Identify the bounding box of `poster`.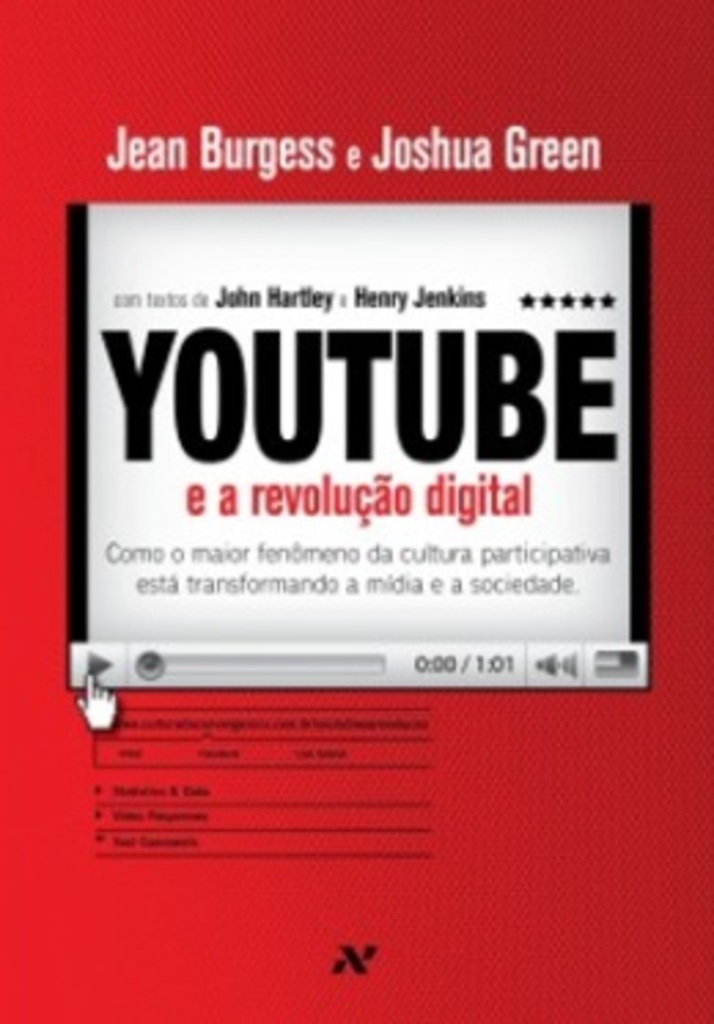
(left=0, top=0, right=711, bottom=1021).
